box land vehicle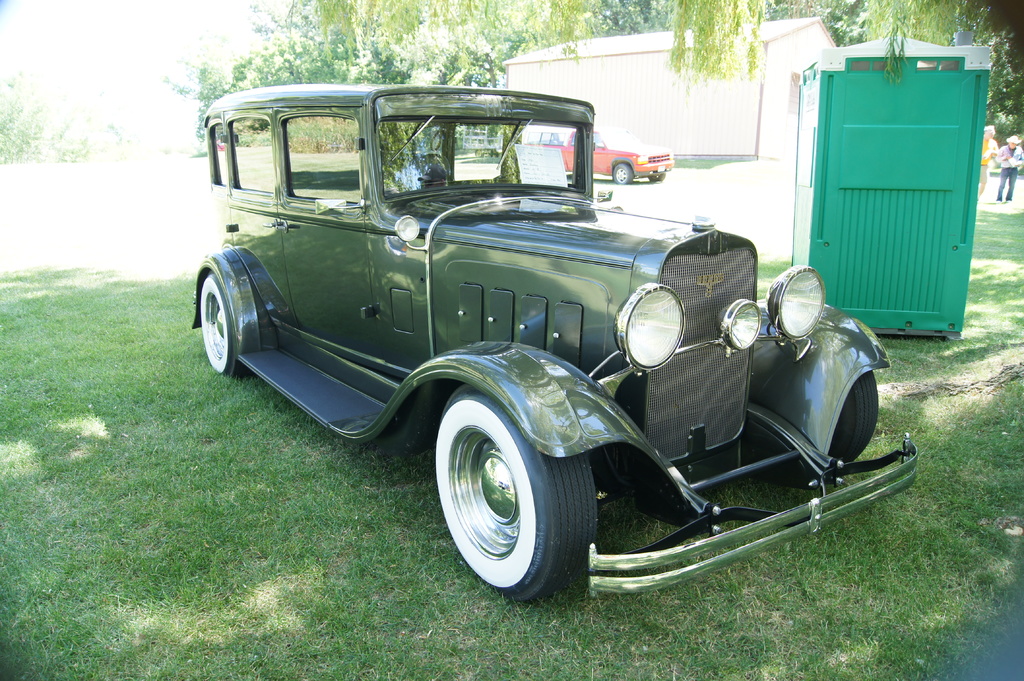
detection(525, 128, 674, 182)
